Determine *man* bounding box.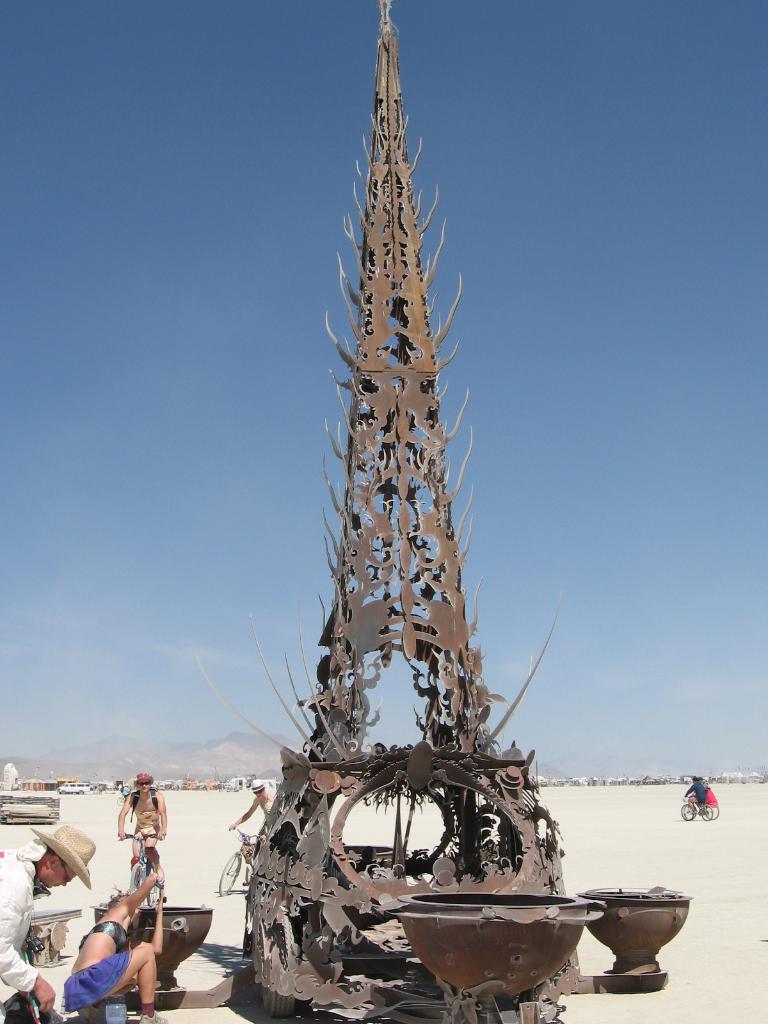
Determined: 0 823 99 1023.
